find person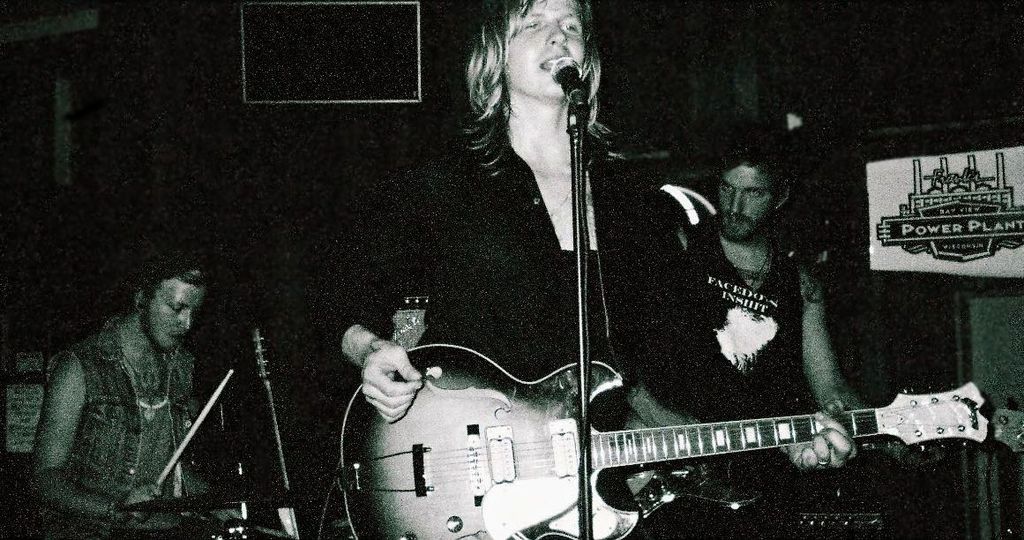
{"left": 337, "top": 0, "right": 866, "bottom": 539}
